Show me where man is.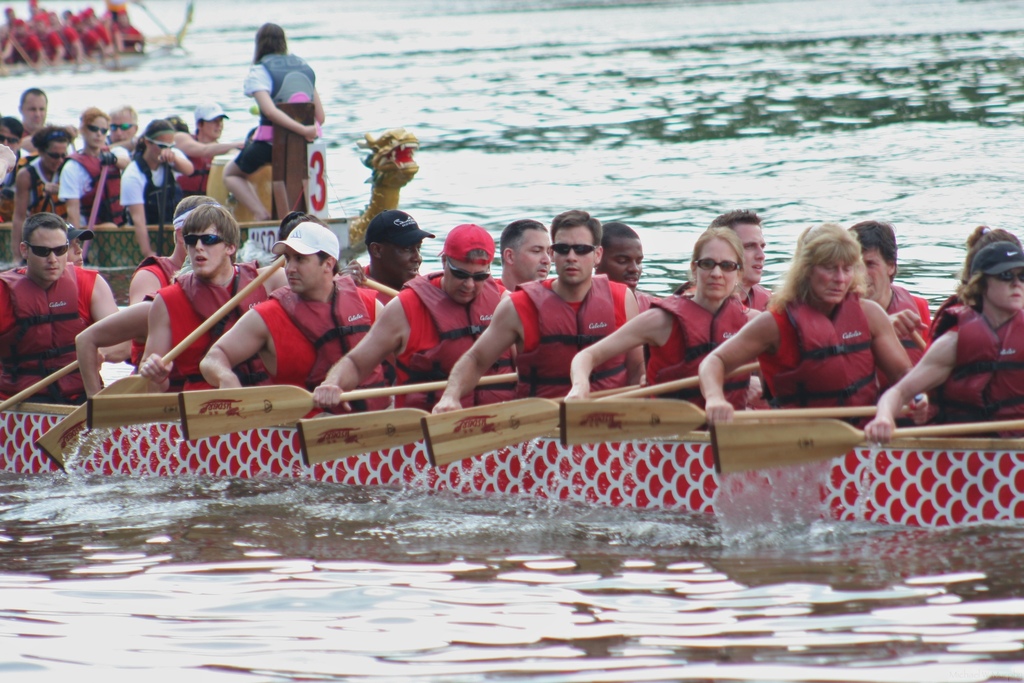
man is at l=173, t=98, r=247, b=201.
